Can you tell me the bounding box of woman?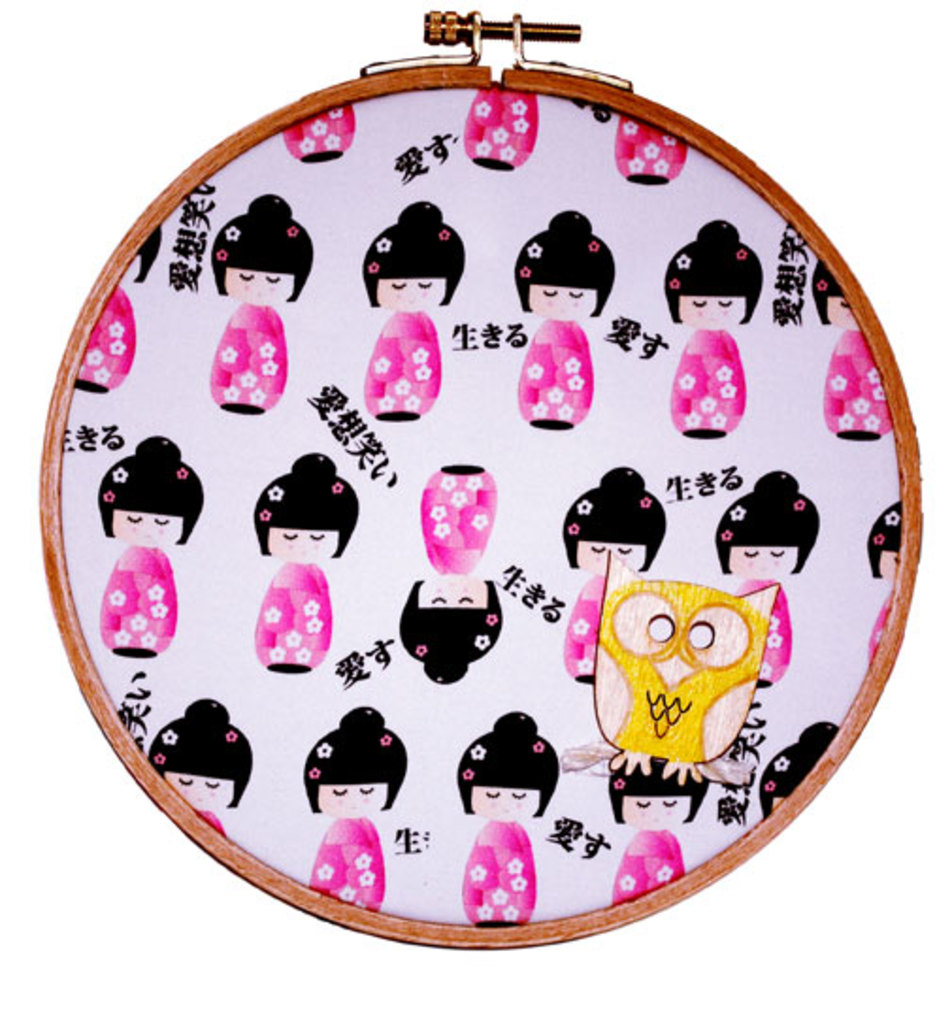
862, 490, 899, 675.
